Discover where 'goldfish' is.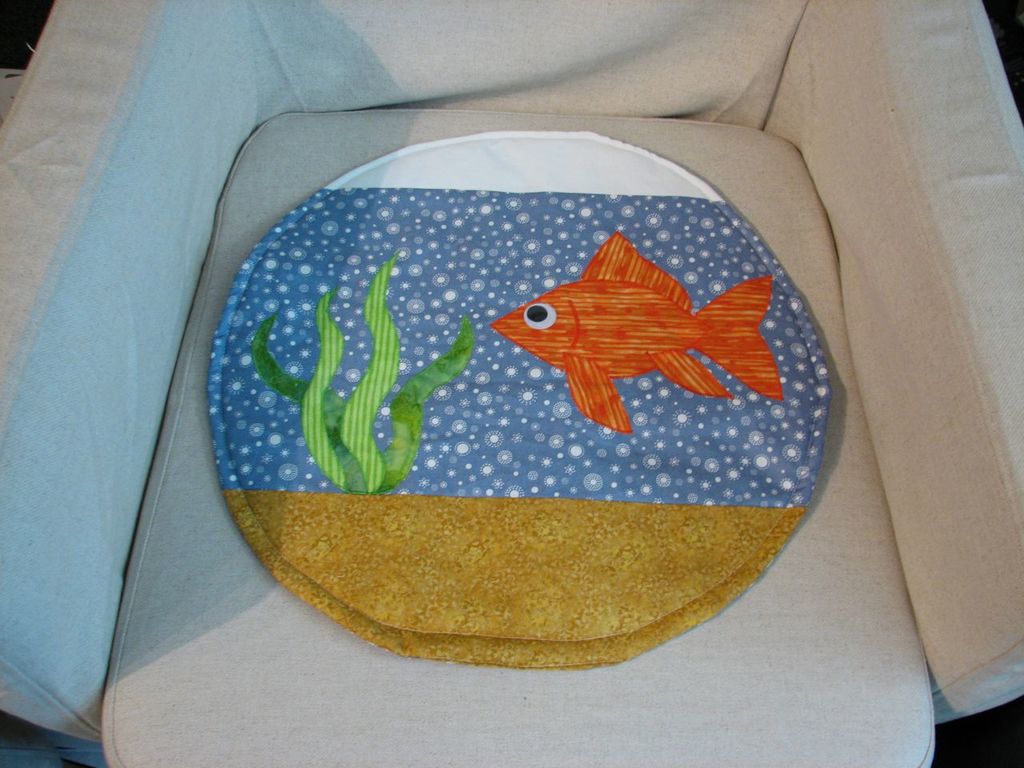
Discovered at 462,233,784,444.
